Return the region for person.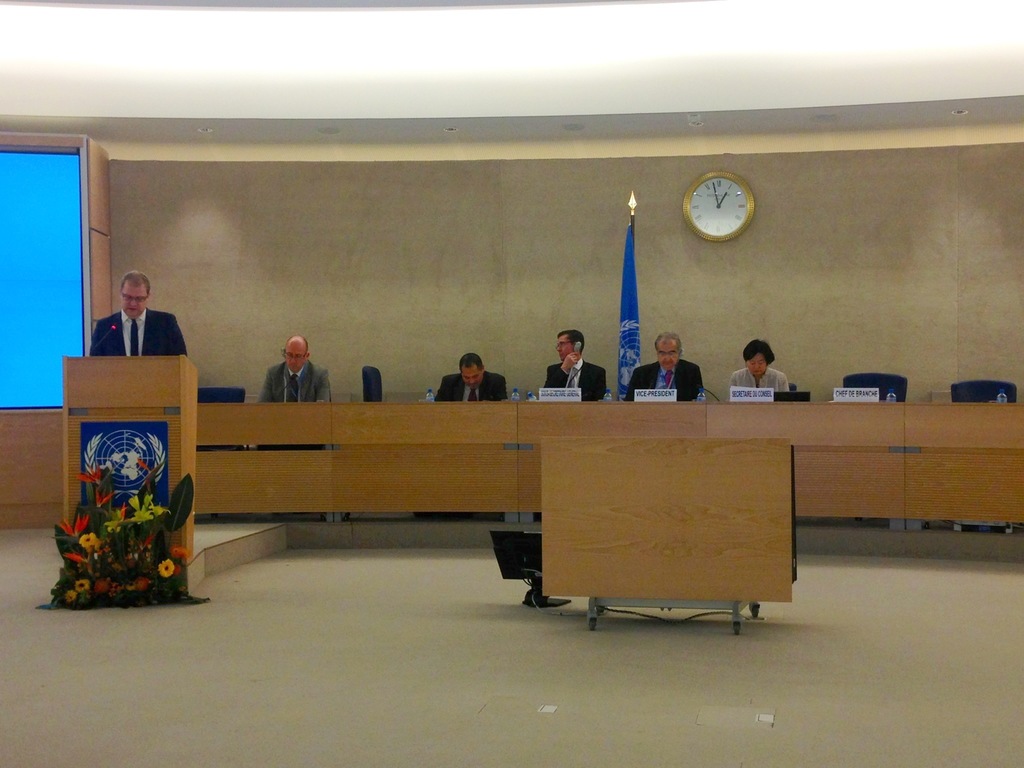
detection(252, 328, 328, 401).
